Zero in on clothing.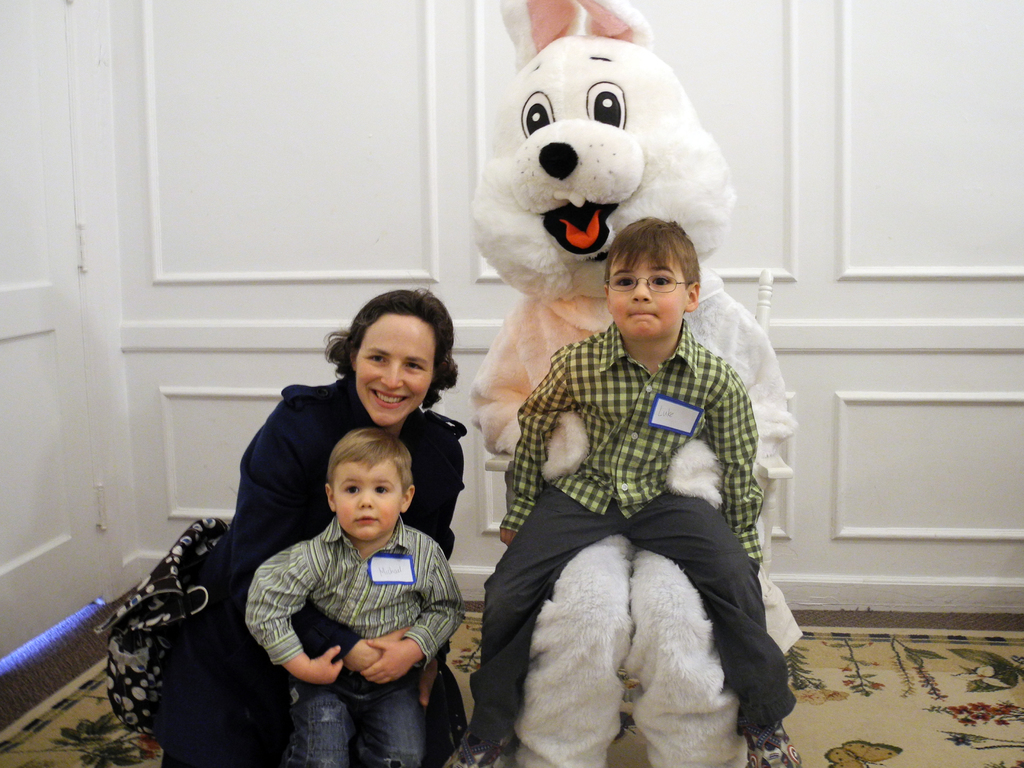
Zeroed in: {"x1": 252, "y1": 514, "x2": 453, "y2": 767}.
